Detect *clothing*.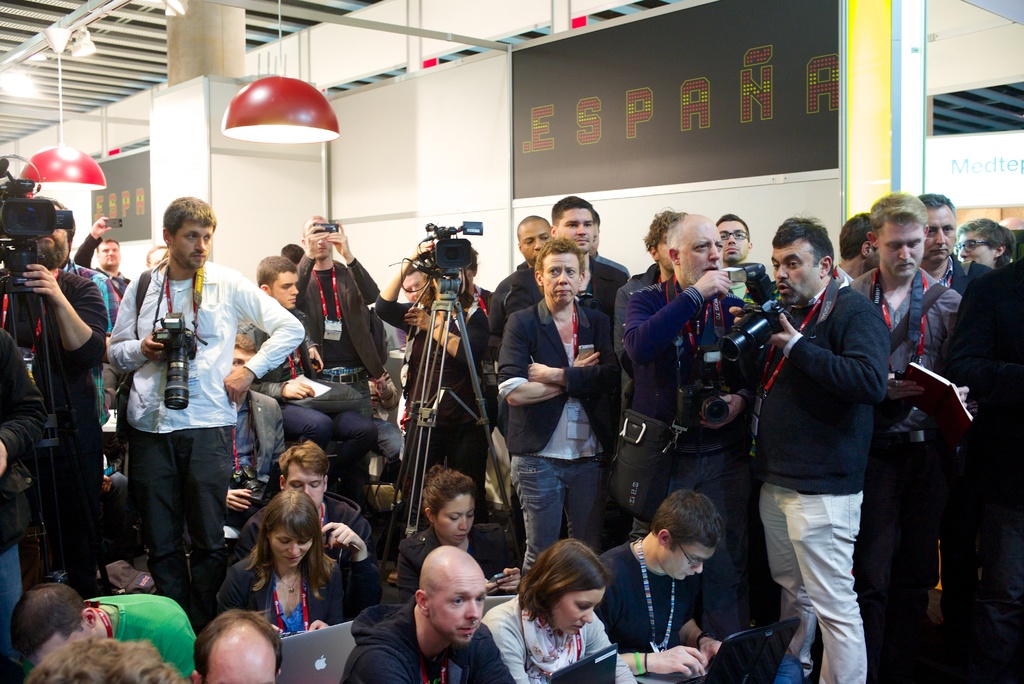
Detected at (296,251,378,399).
